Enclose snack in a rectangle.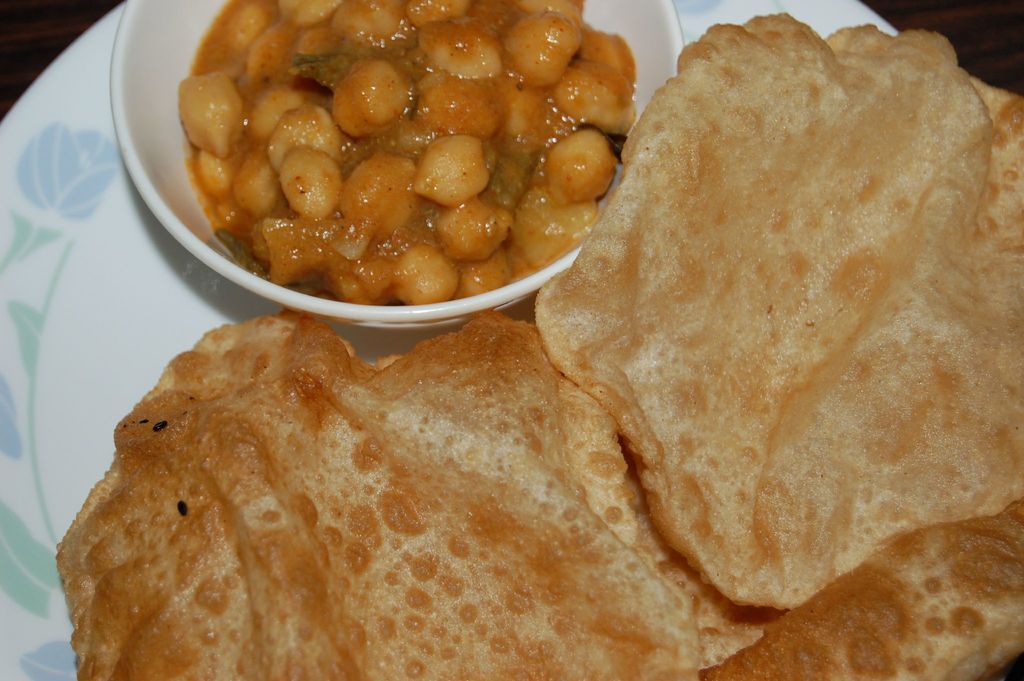
rect(56, 309, 776, 680).
